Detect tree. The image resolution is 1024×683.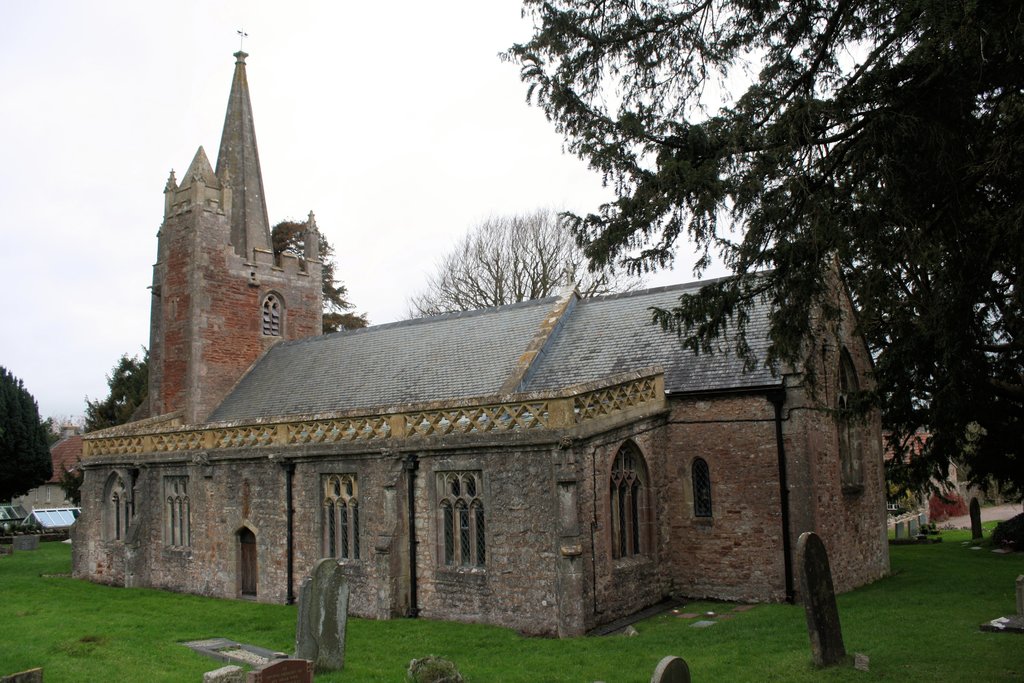
select_region(401, 205, 652, 323).
